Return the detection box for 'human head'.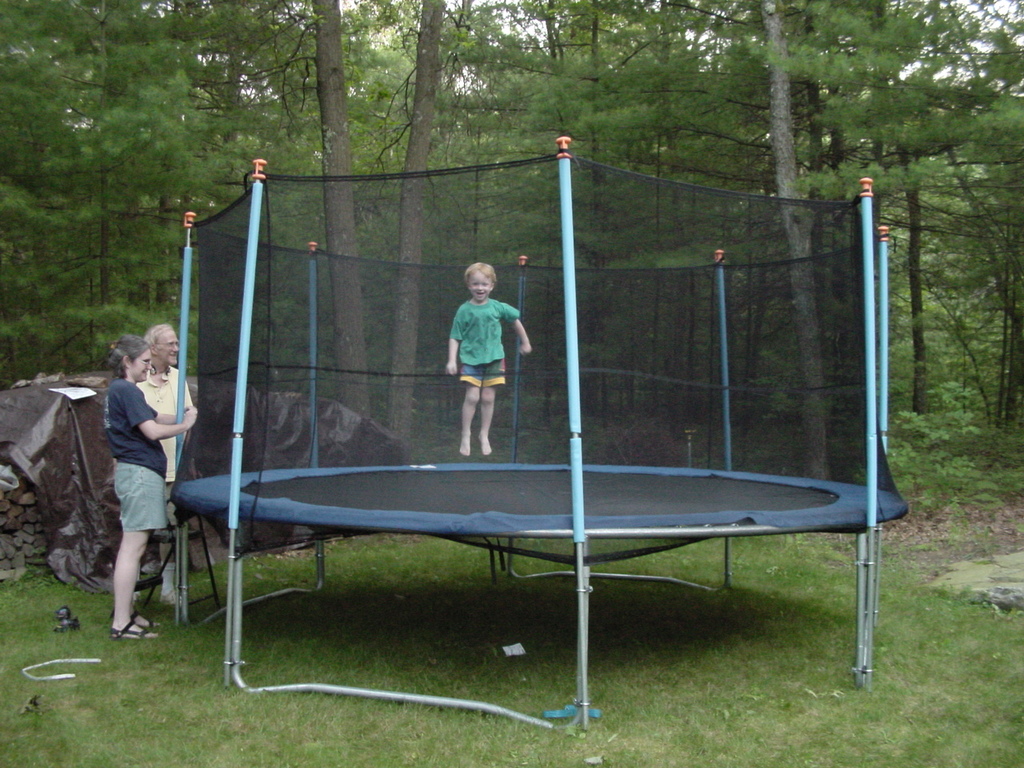
(left=464, top=259, right=501, bottom=306).
